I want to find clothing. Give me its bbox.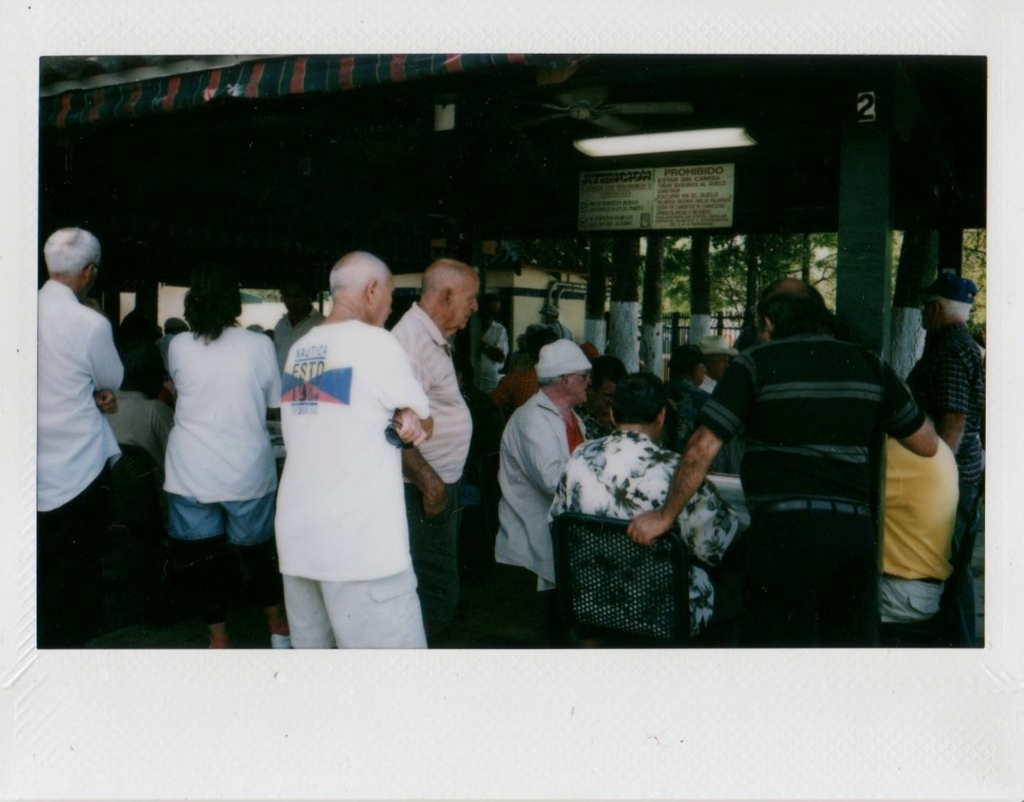
266:312:434:647.
